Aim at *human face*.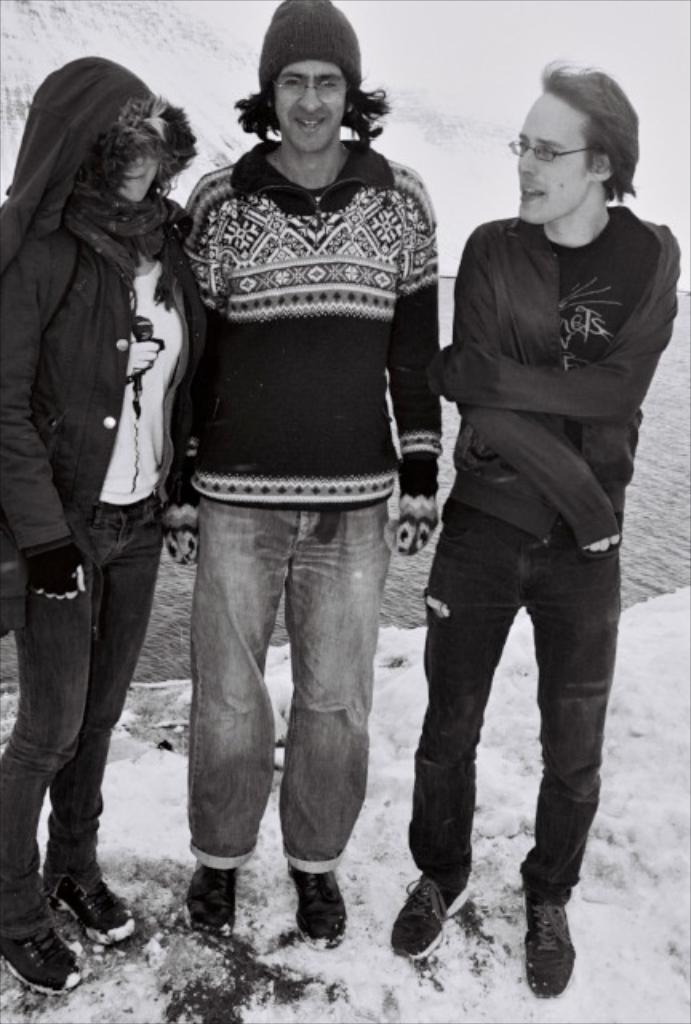
Aimed at Rect(512, 86, 590, 232).
